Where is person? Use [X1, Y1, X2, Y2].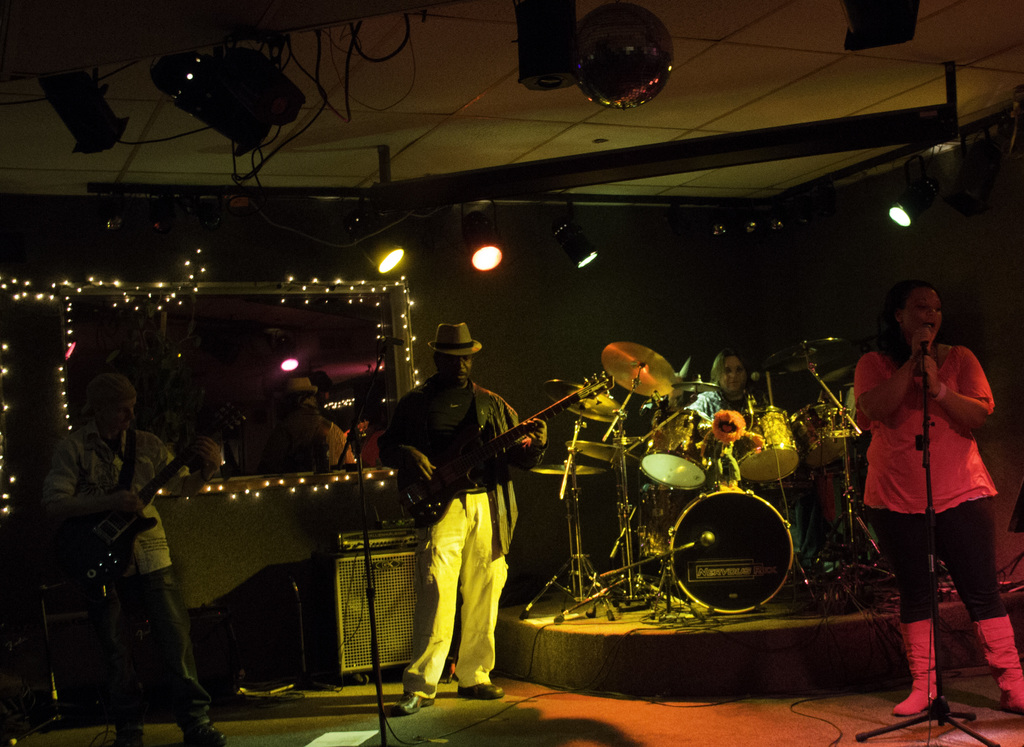
[391, 315, 548, 716].
